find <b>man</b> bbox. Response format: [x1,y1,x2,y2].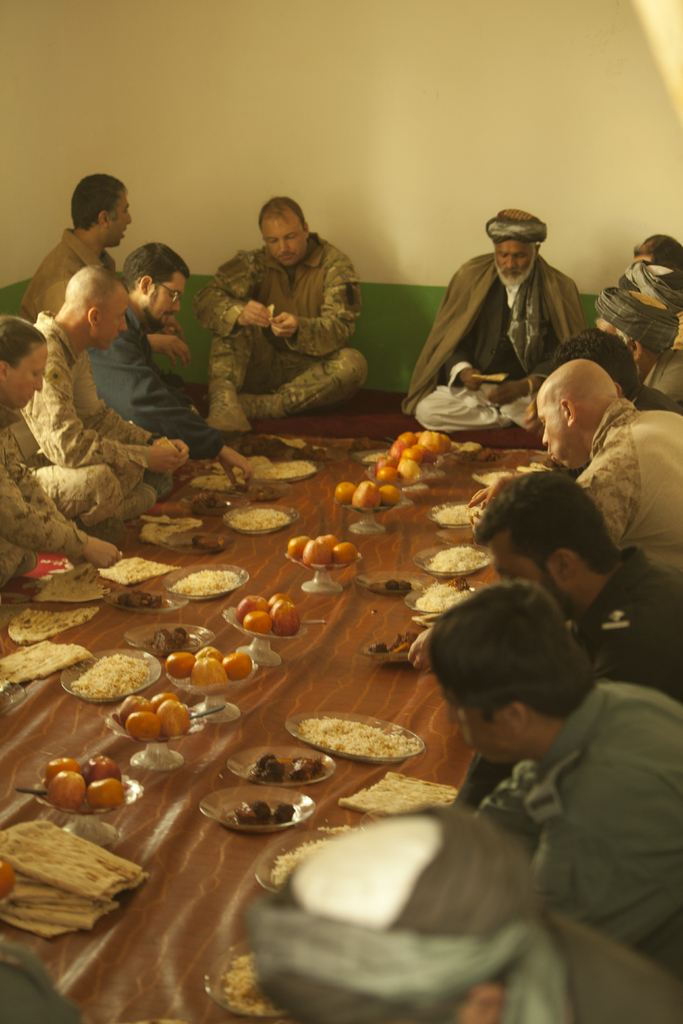
[15,170,131,324].
